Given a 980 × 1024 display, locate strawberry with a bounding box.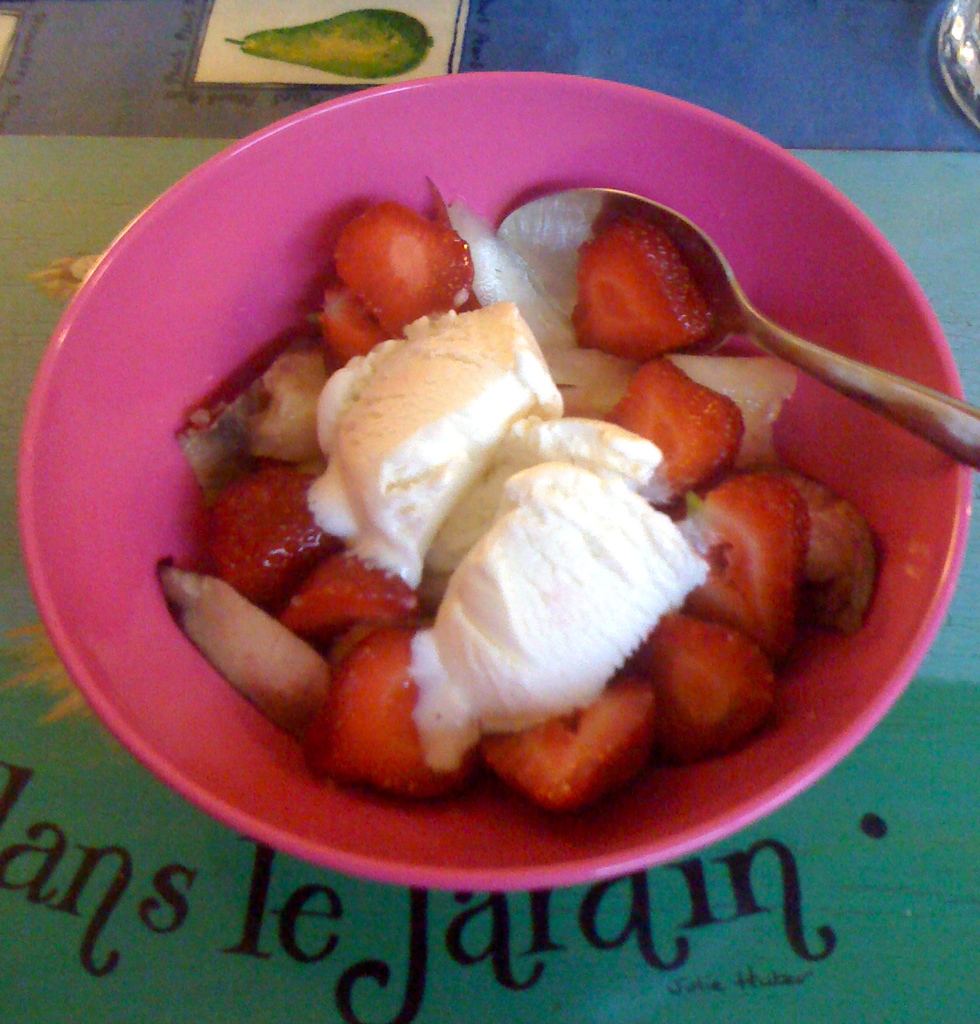
Located: 320,281,381,375.
